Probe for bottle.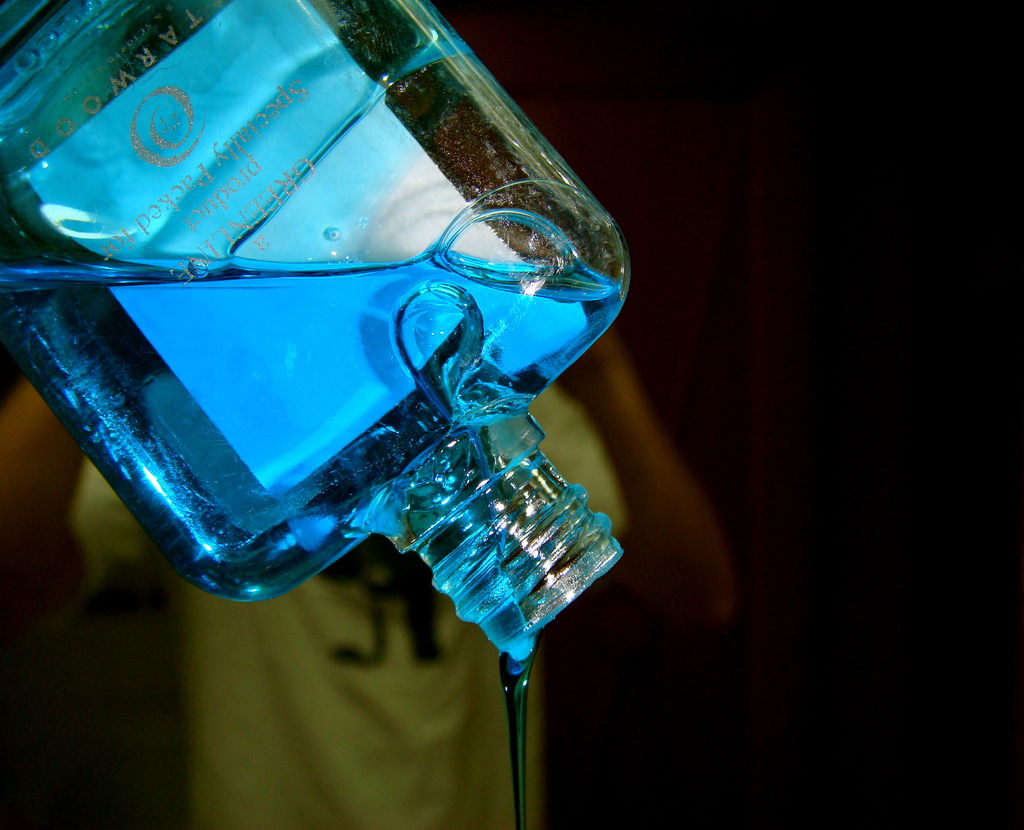
Probe result: {"x1": 19, "y1": 21, "x2": 649, "y2": 749}.
